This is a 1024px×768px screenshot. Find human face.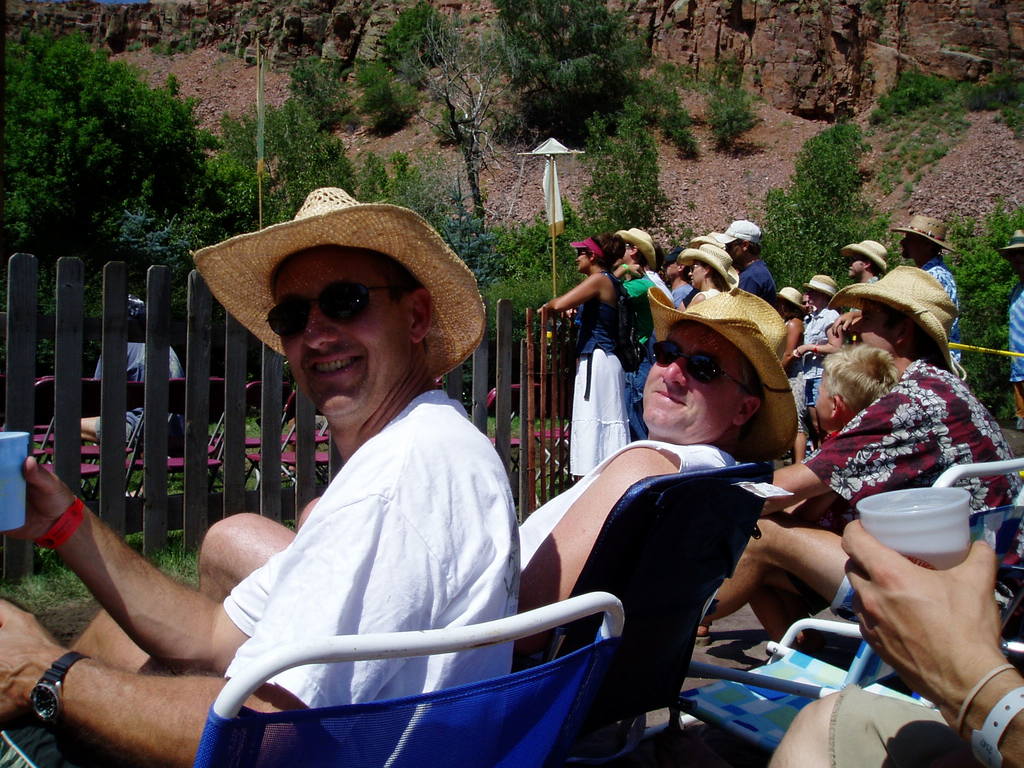
Bounding box: Rect(815, 365, 830, 431).
